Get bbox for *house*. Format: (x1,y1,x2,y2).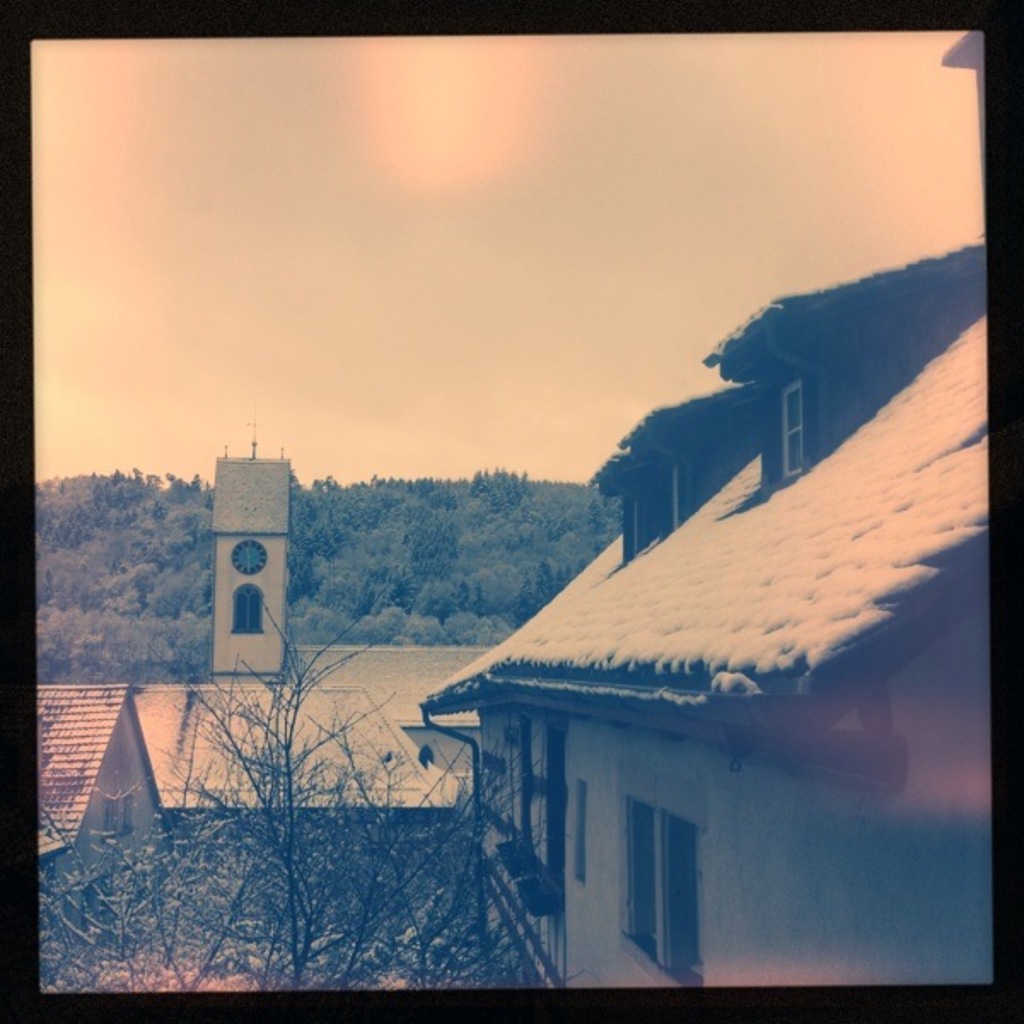
(418,241,995,992).
